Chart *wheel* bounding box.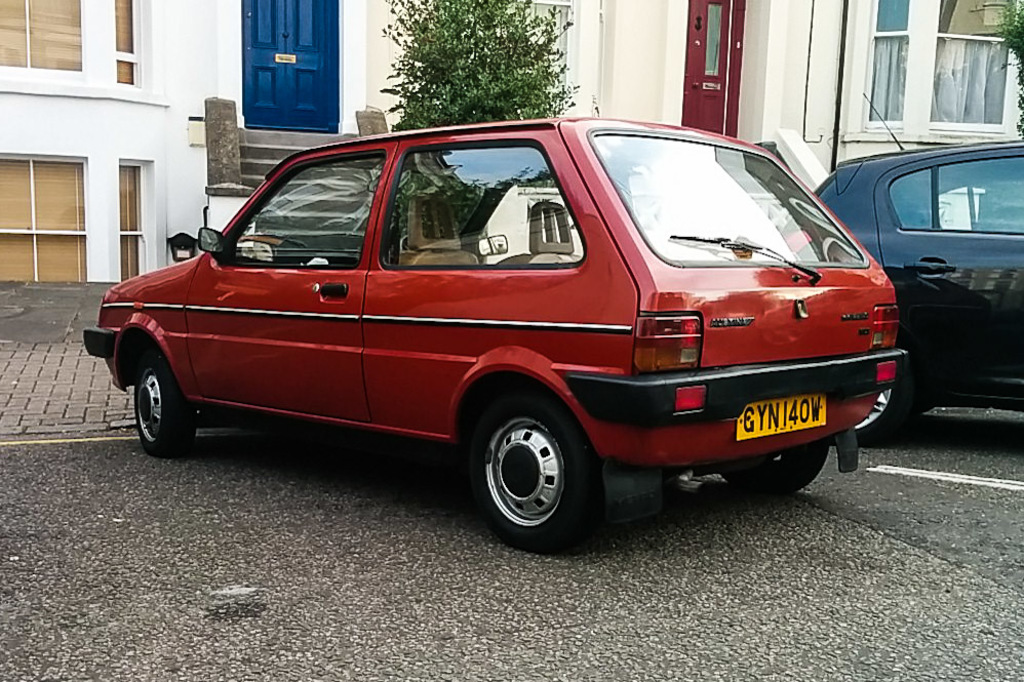
Charted: <box>844,380,923,450</box>.
